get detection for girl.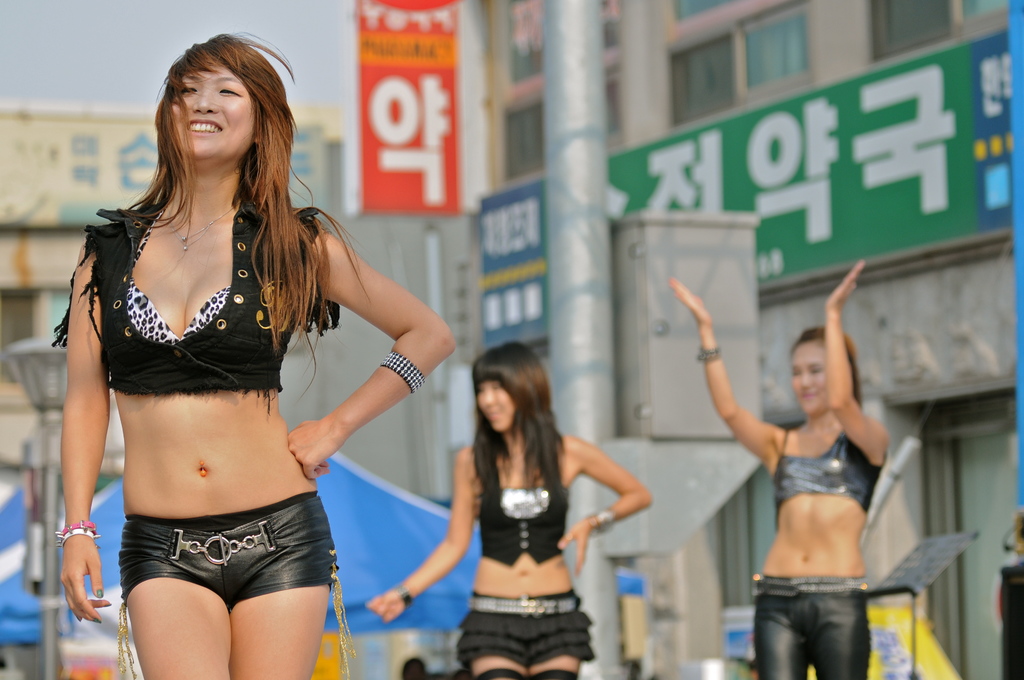
Detection: 360,344,653,679.
